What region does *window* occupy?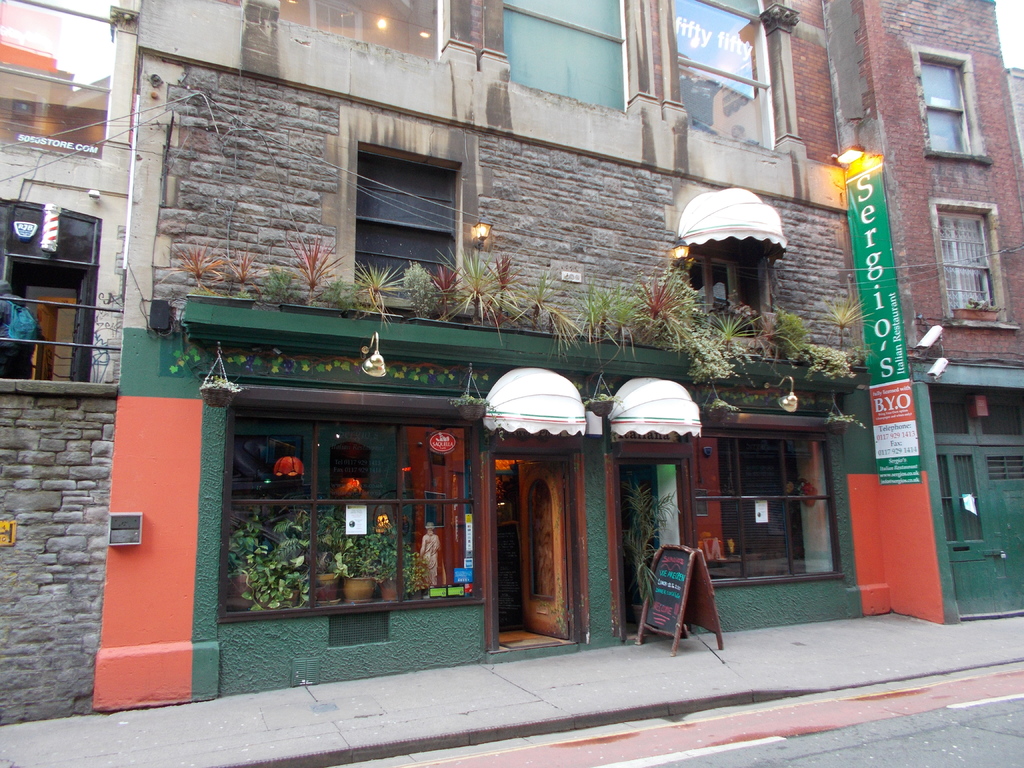
crop(944, 218, 990, 315).
